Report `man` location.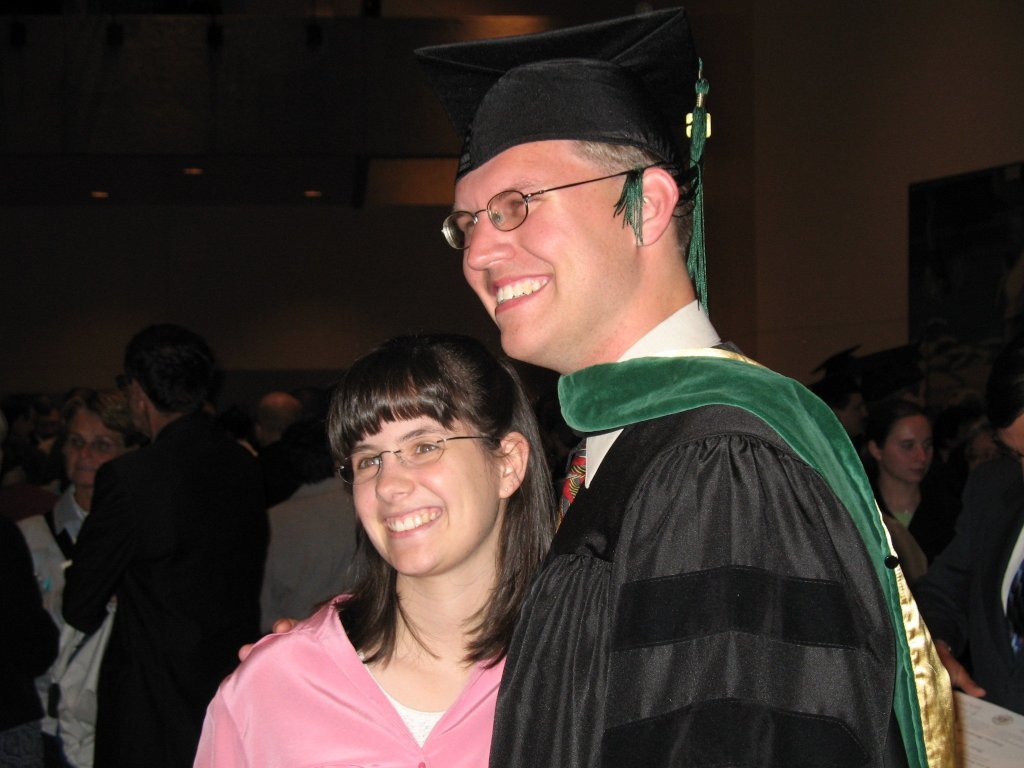
Report: 412 59 954 755.
